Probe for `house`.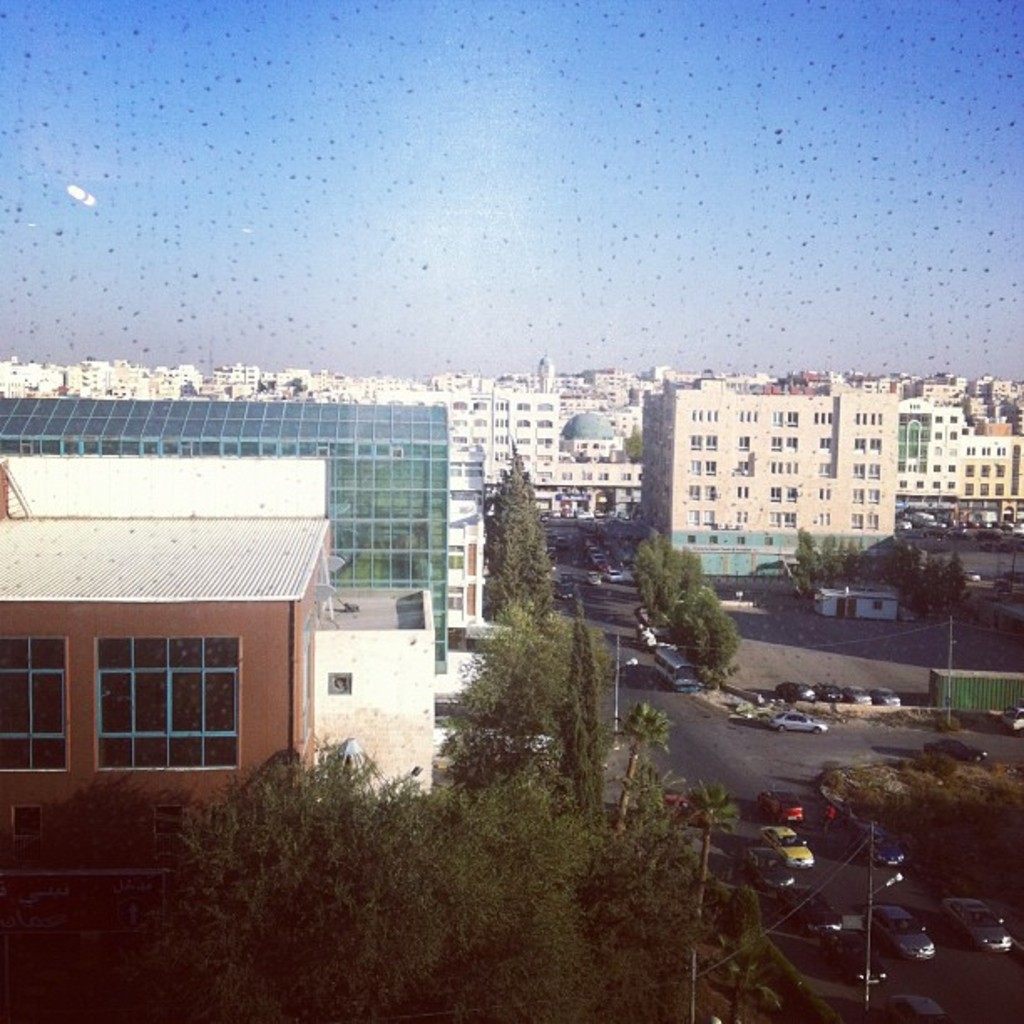
Probe result: l=986, t=385, r=1004, b=422.
